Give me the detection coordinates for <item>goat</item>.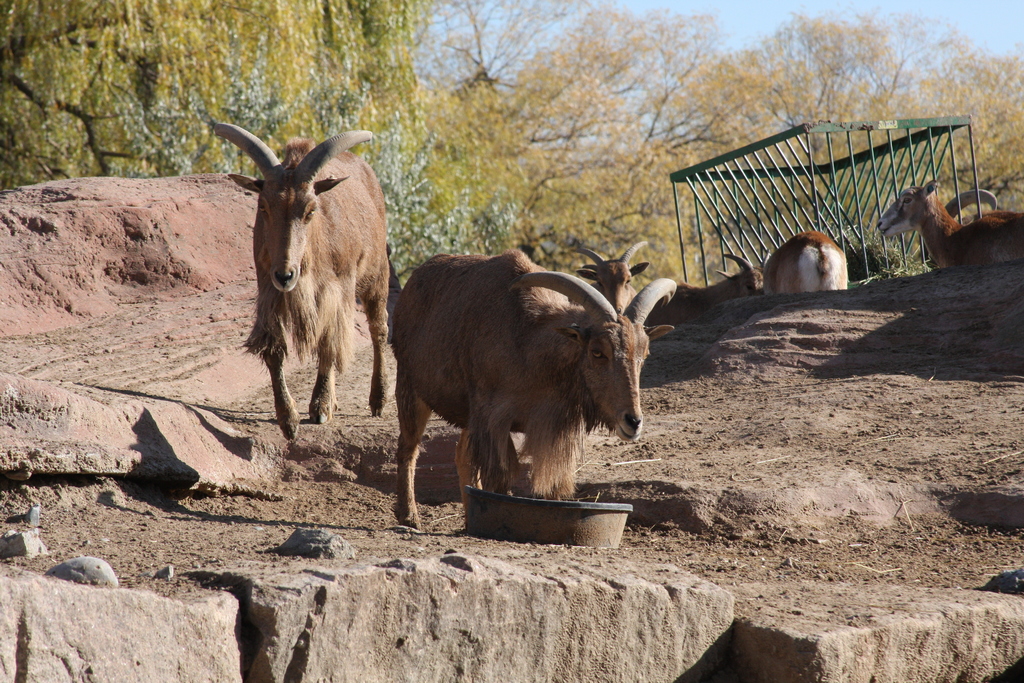
648/255/768/338.
